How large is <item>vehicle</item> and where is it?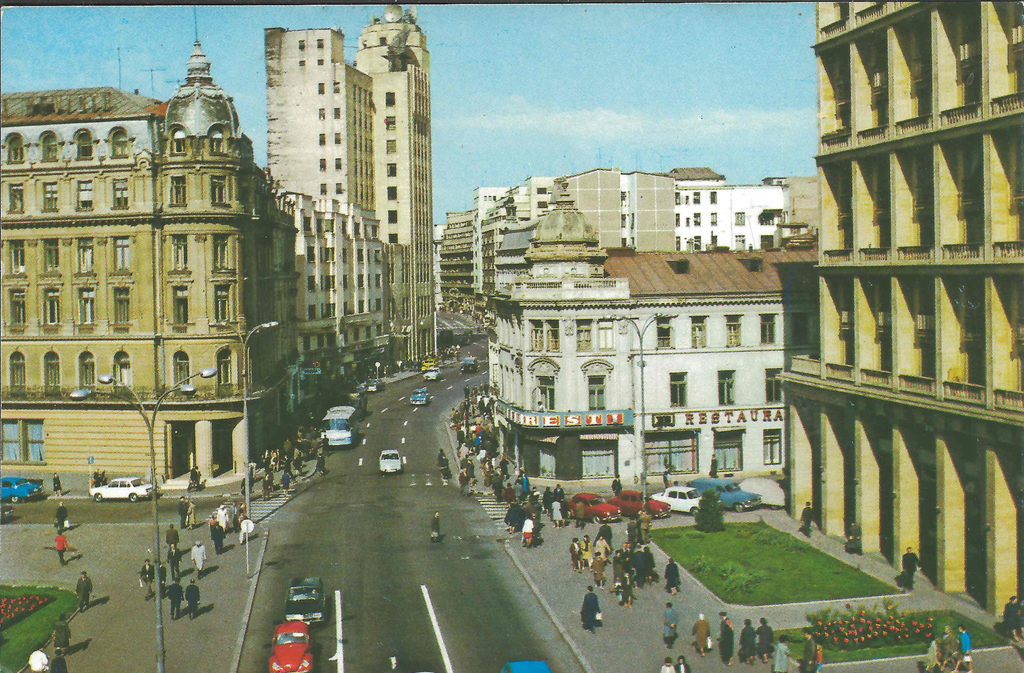
Bounding box: <bbox>740, 479, 797, 512</bbox>.
